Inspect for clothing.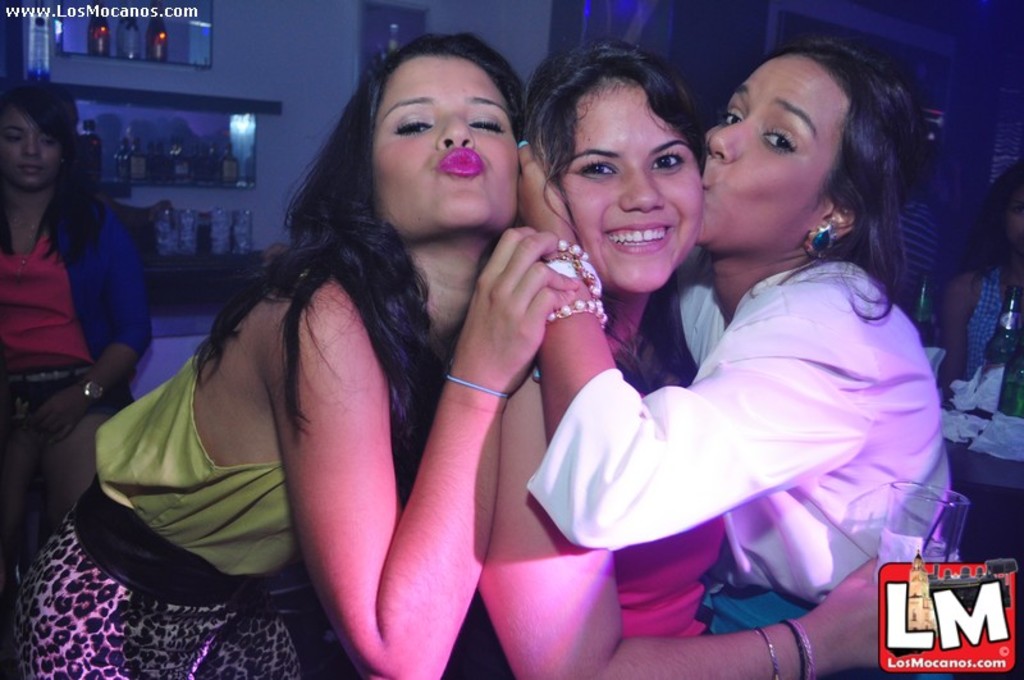
Inspection: rect(0, 177, 145, 547).
